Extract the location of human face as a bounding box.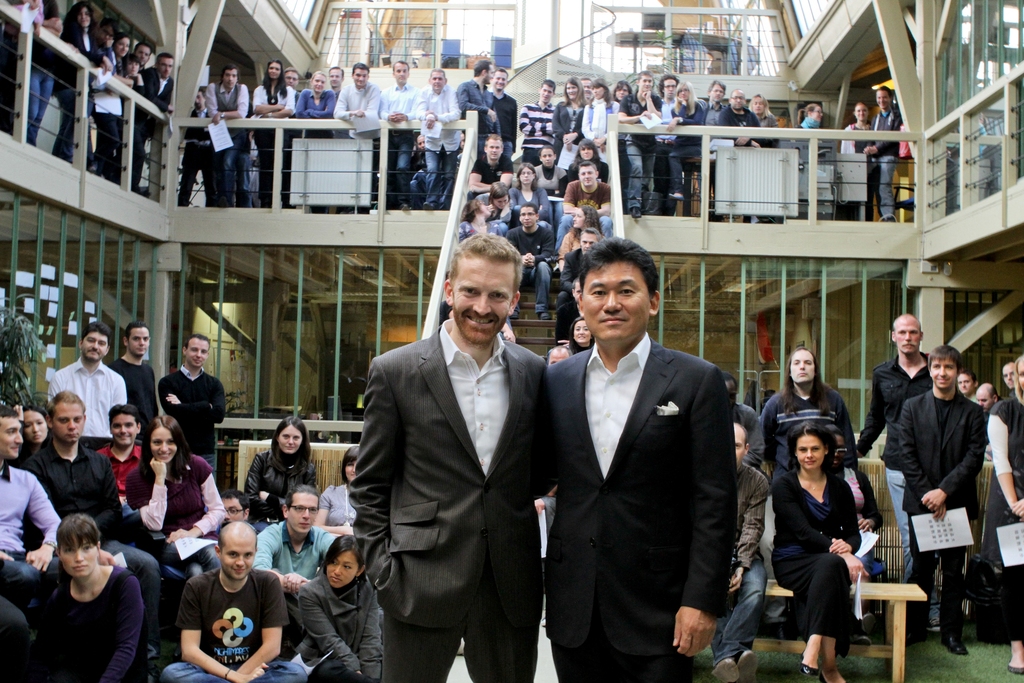
crop(61, 537, 99, 575).
